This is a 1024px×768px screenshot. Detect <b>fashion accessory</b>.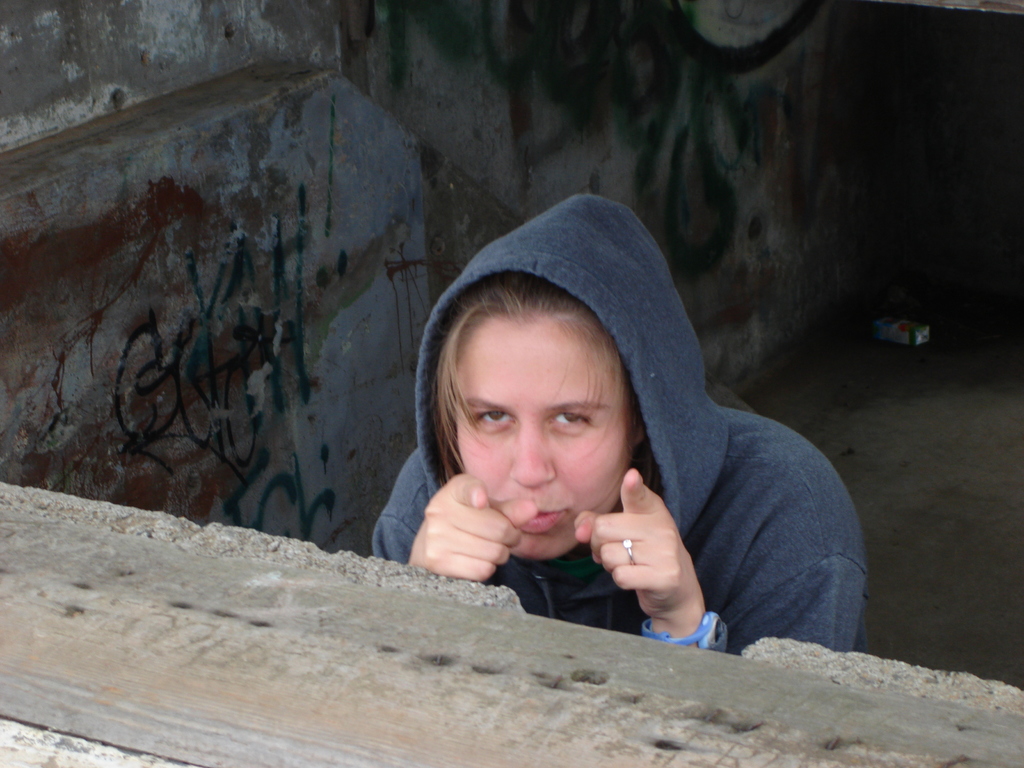
{"left": 620, "top": 537, "right": 636, "bottom": 568}.
